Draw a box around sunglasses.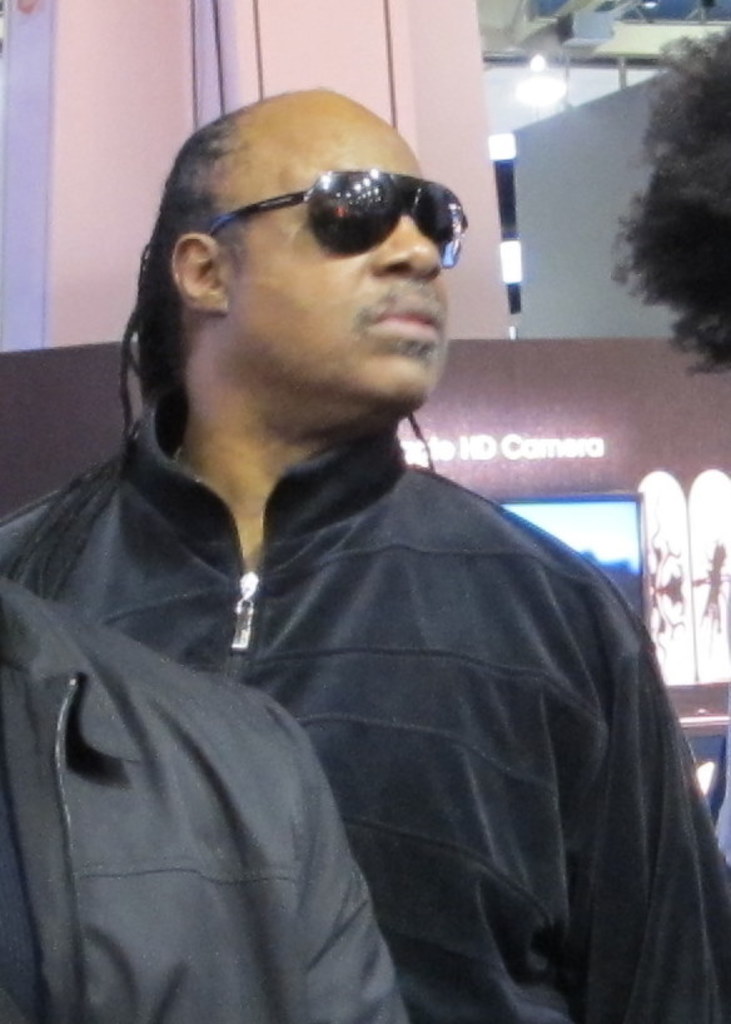
(x1=210, y1=172, x2=468, y2=267).
